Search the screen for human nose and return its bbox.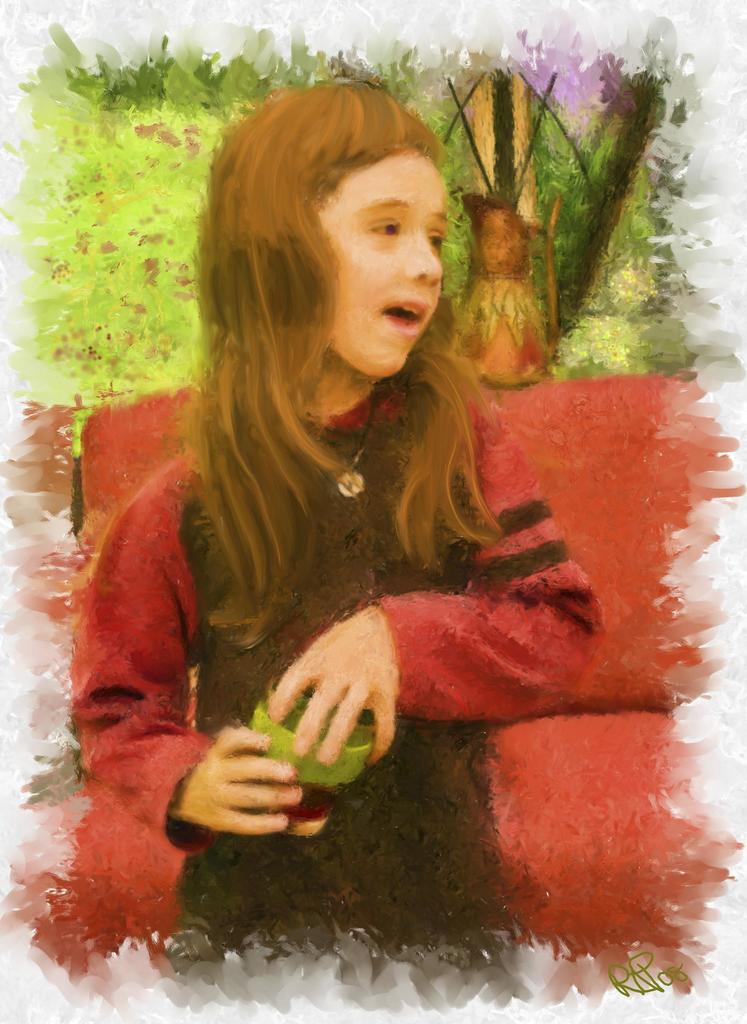
Found: (left=404, top=236, right=448, bottom=288).
